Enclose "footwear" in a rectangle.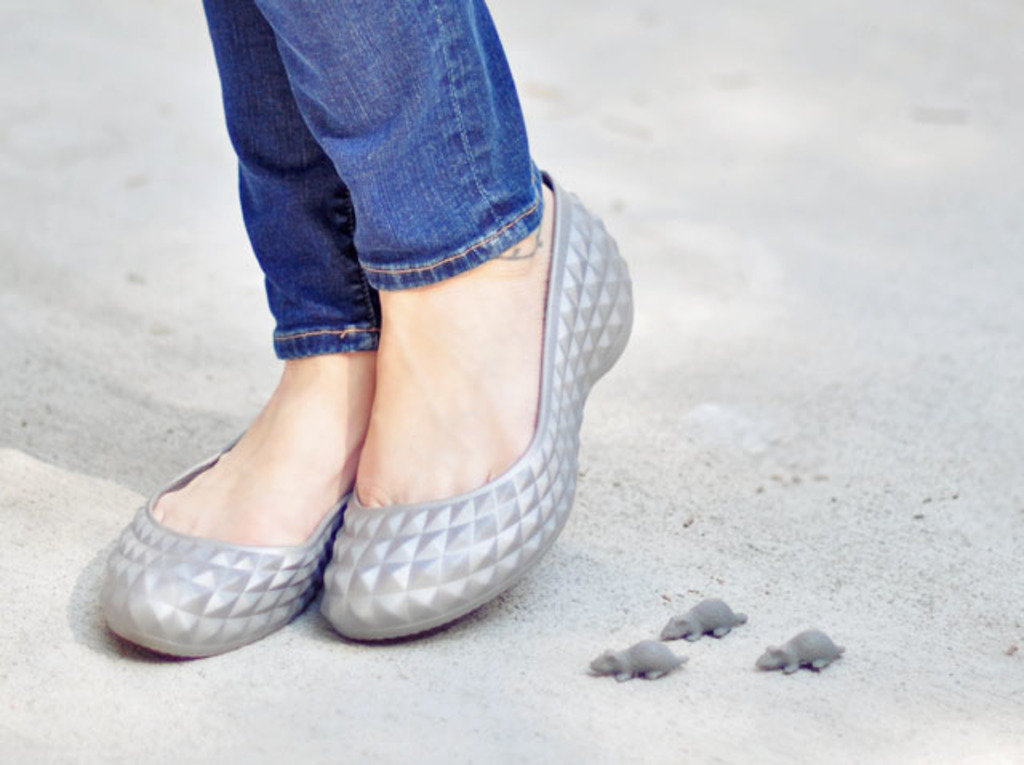
[93,415,357,666].
